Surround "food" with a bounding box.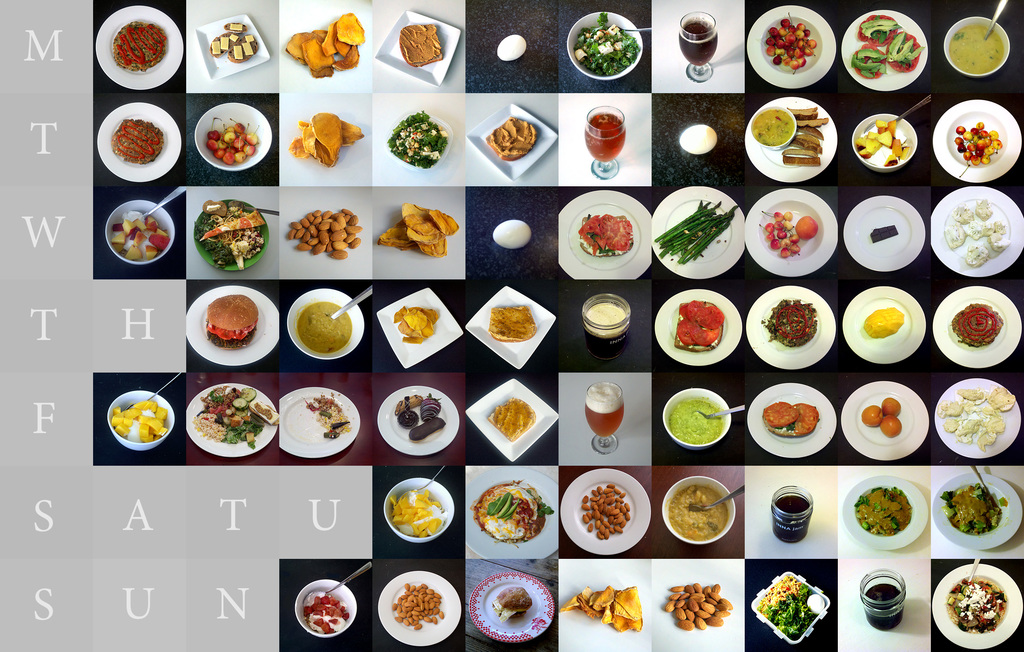
locate(945, 200, 1011, 266).
